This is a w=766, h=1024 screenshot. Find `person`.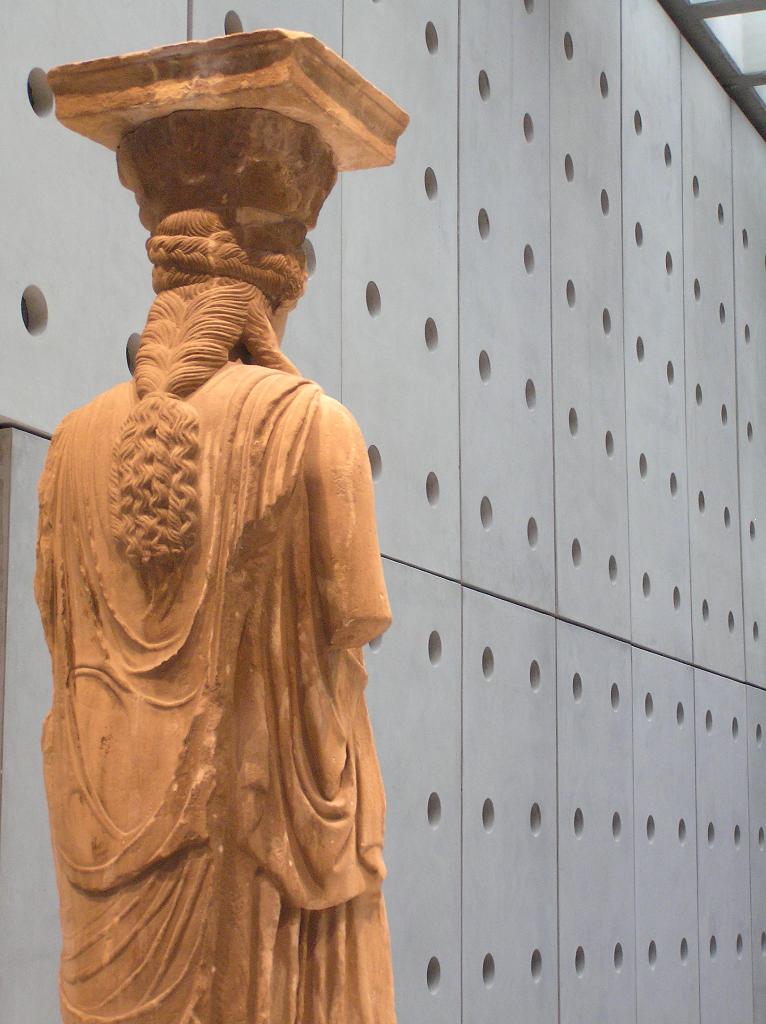
Bounding box: bbox=[19, 172, 434, 1015].
